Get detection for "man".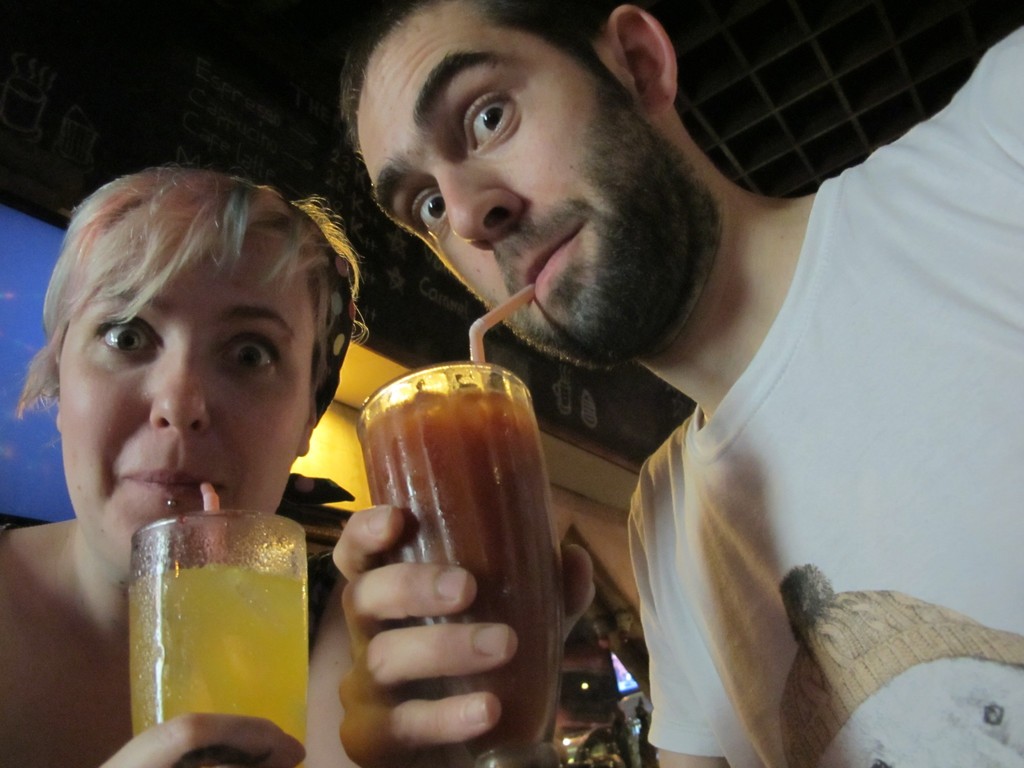
Detection: detection(267, 0, 951, 733).
